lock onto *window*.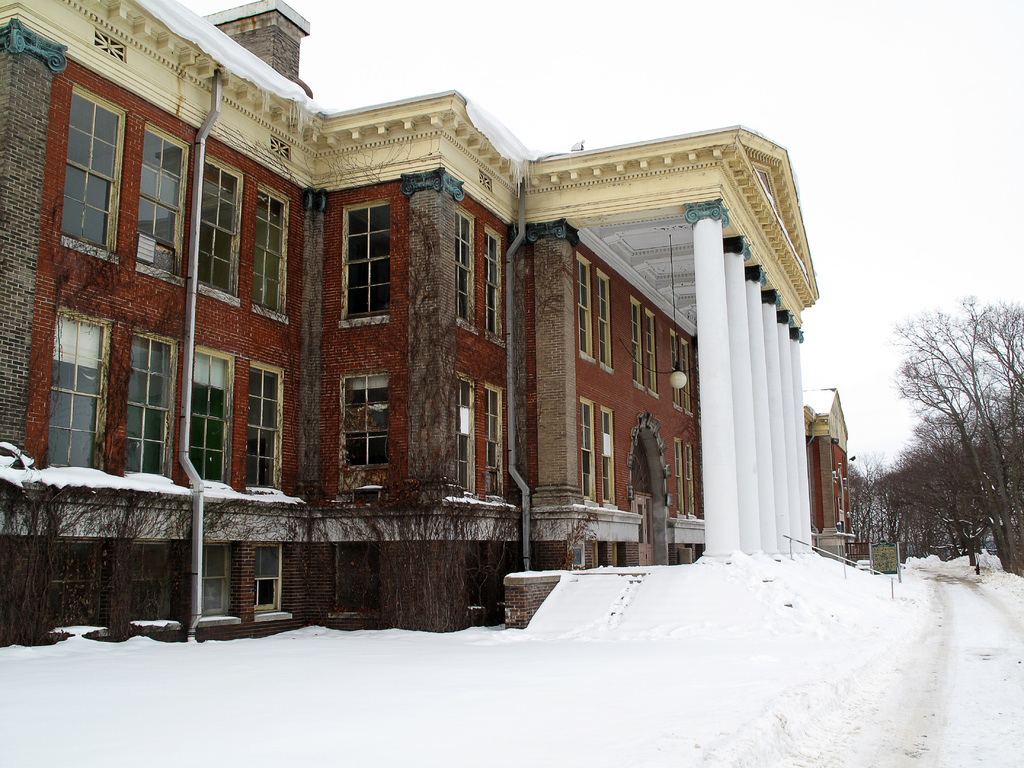
Locked: region(247, 188, 287, 320).
